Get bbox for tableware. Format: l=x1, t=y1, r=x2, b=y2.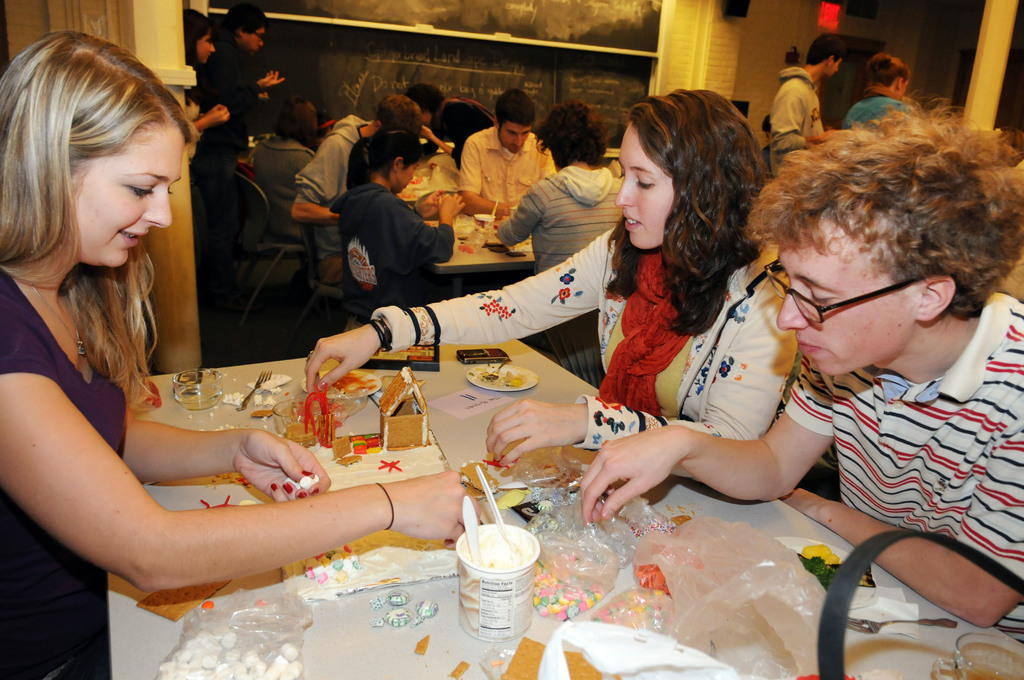
l=299, t=369, r=381, b=400.
